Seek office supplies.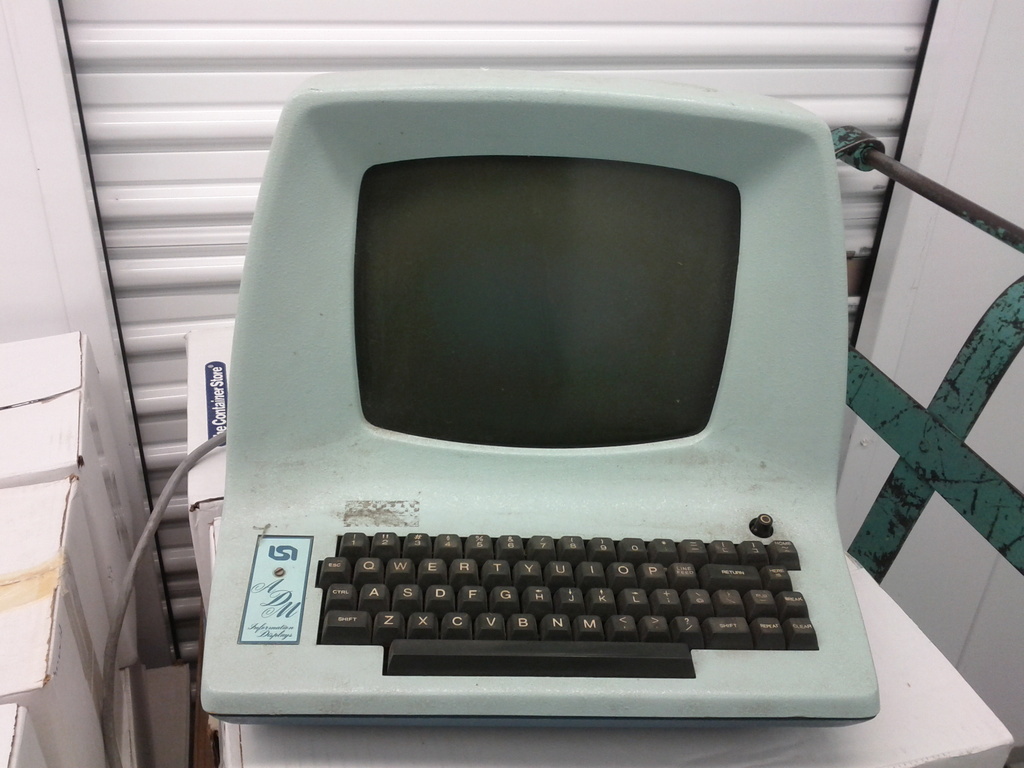
[0,335,136,675].
